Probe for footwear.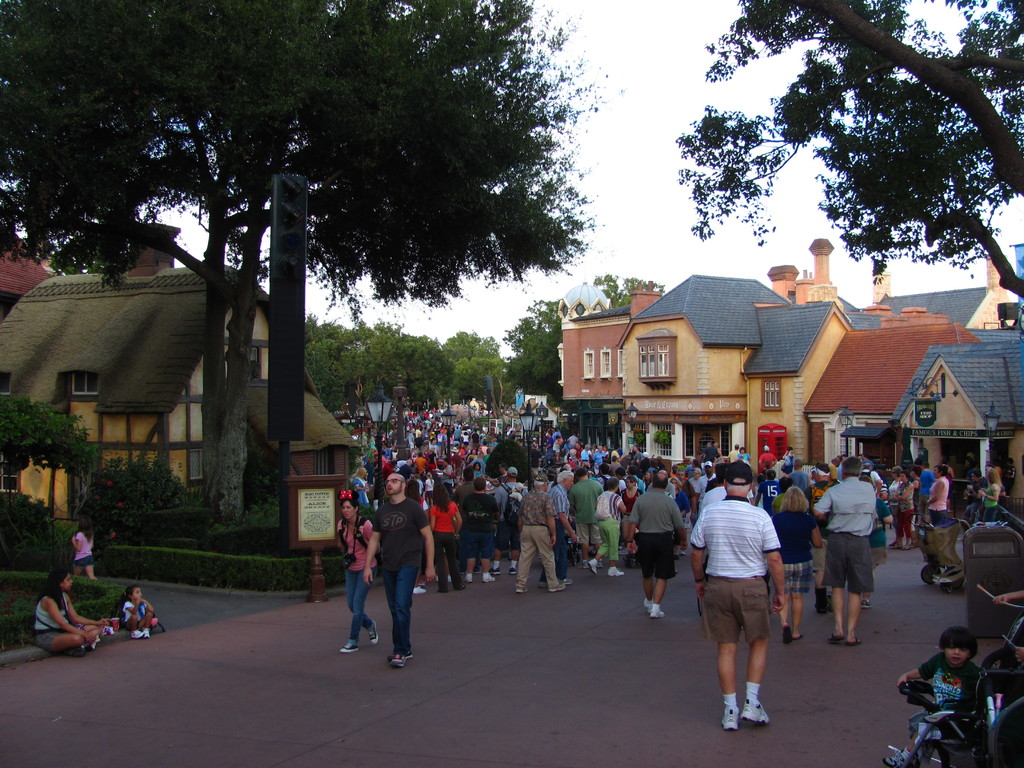
Probe result: (left=561, top=576, right=573, bottom=583).
